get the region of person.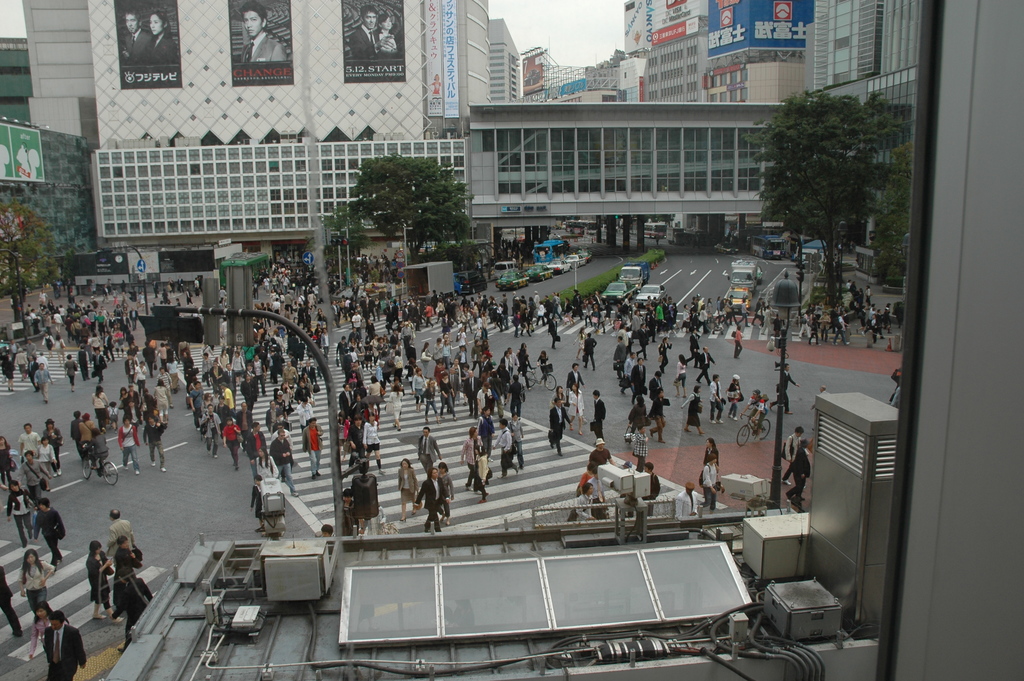
locate(492, 416, 521, 479).
